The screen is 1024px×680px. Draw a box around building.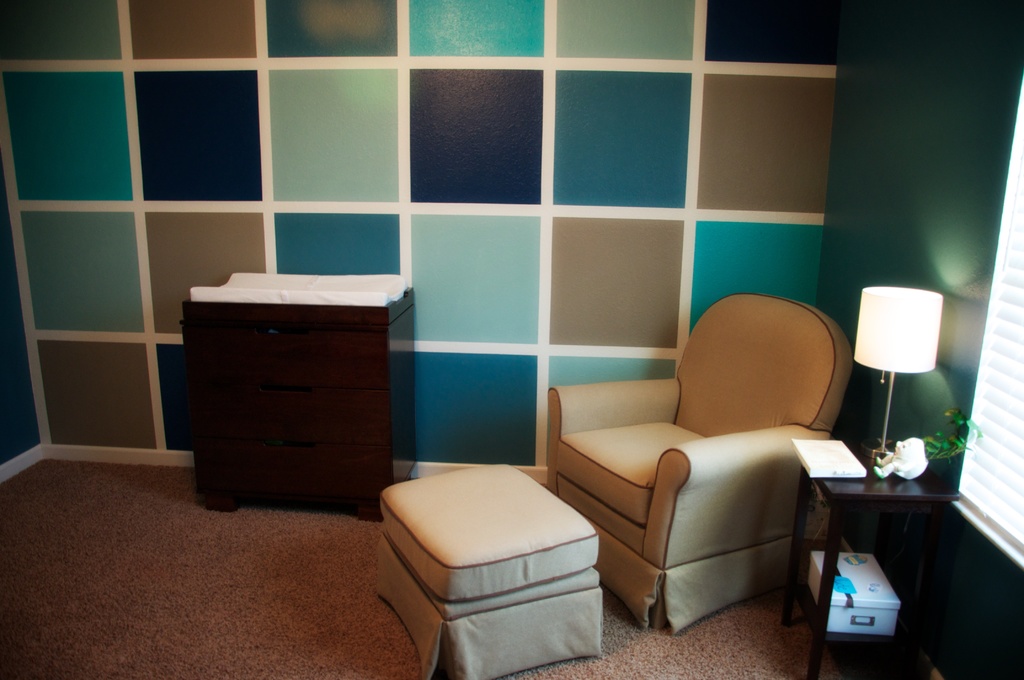
bbox=(0, 0, 1023, 679).
